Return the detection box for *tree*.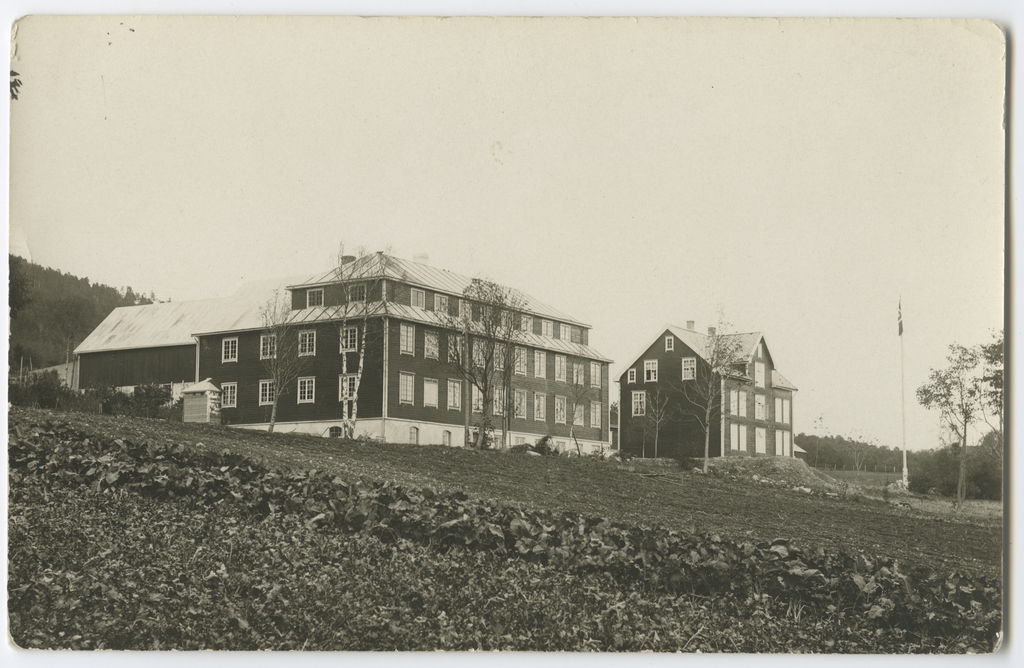
636 389 666 455.
